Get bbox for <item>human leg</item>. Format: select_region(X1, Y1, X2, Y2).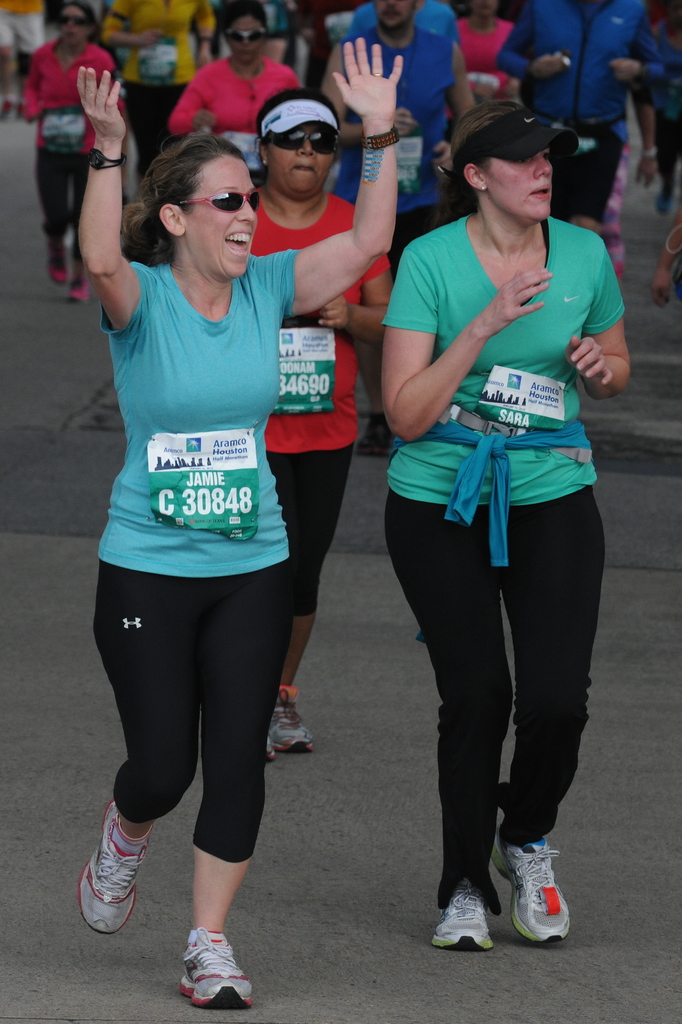
select_region(387, 481, 520, 953).
